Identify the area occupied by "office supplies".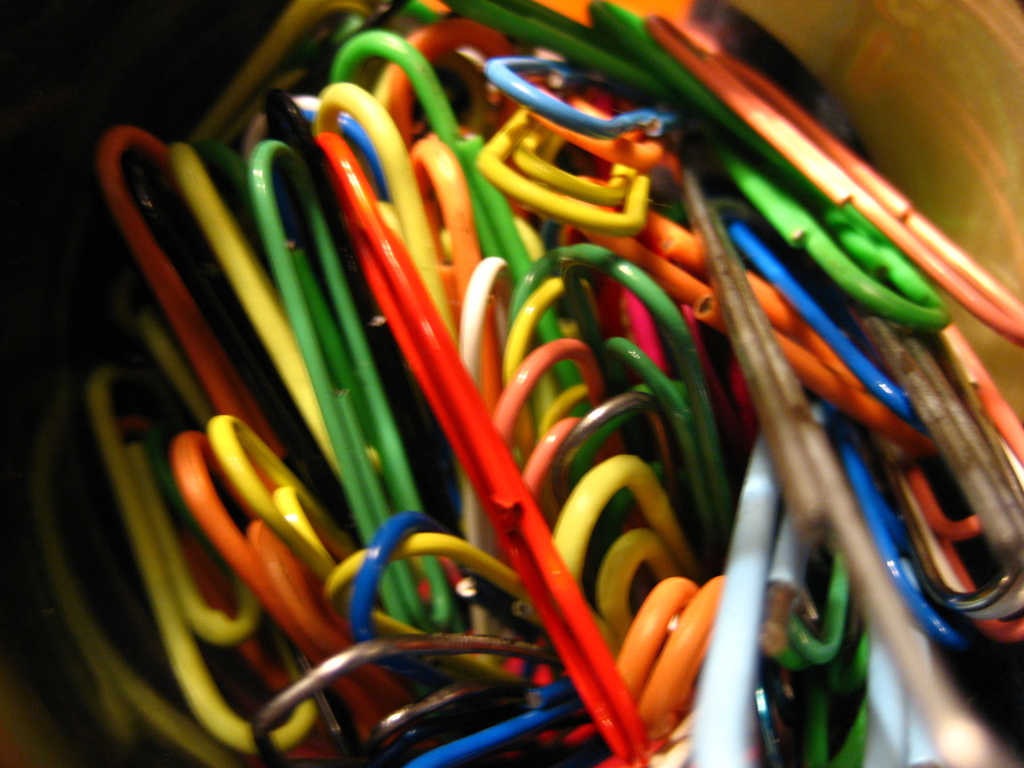
Area: [570,0,954,316].
